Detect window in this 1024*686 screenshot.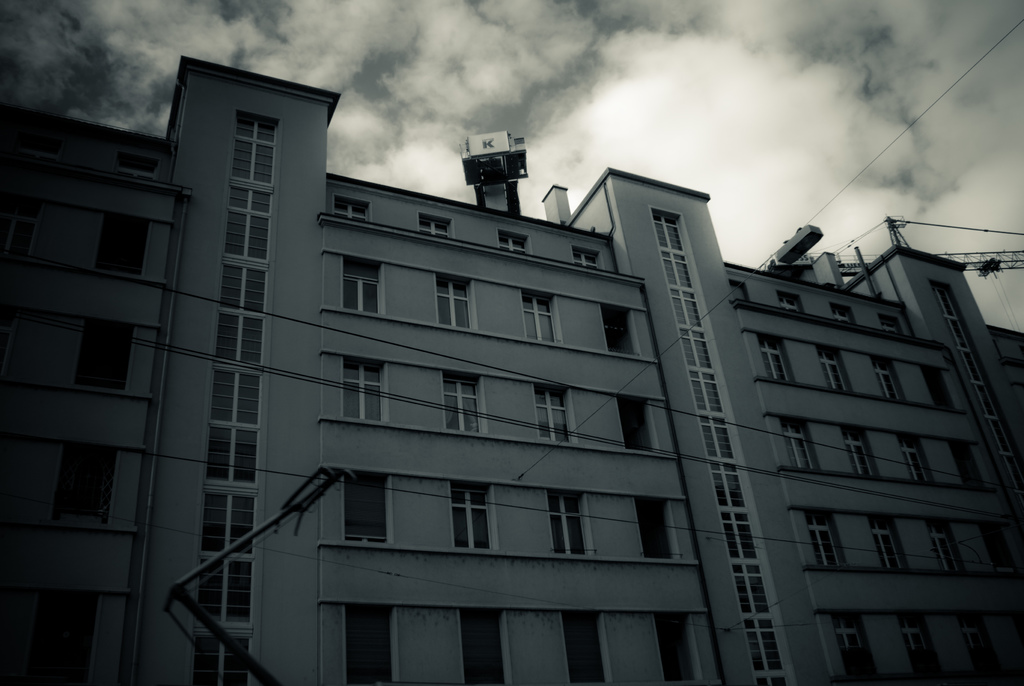
Detection: {"x1": 88, "y1": 204, "x2": 153, "y2": 285}.
